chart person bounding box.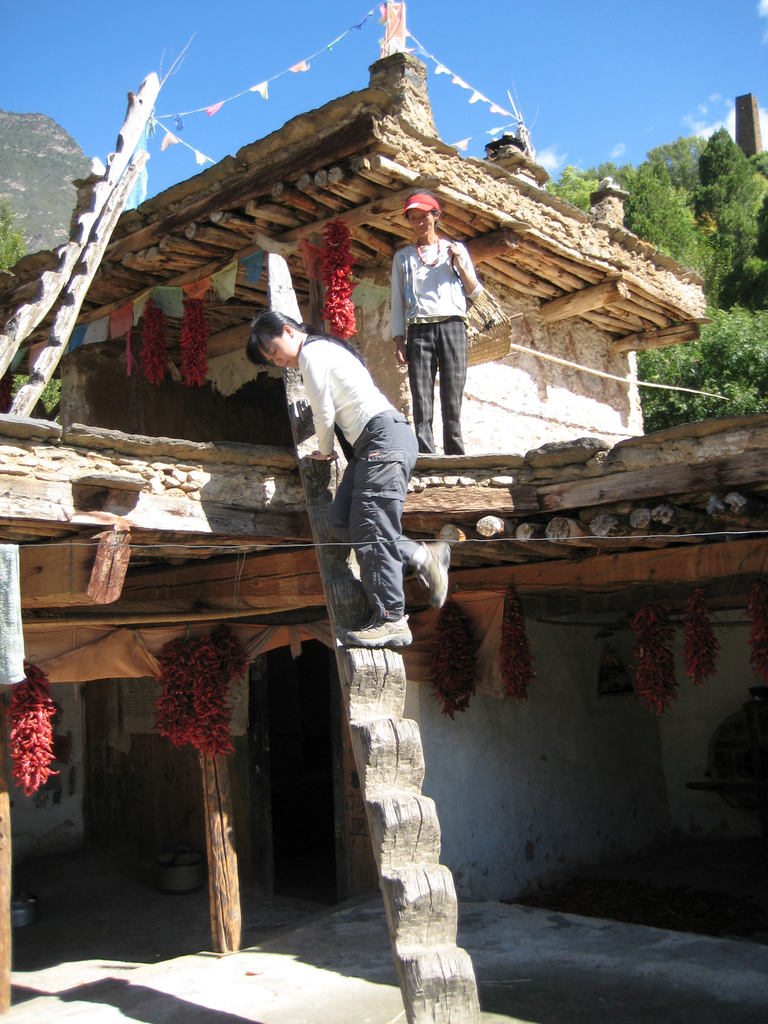
Charted: left=248, top=307, right=446, bottom=646.
